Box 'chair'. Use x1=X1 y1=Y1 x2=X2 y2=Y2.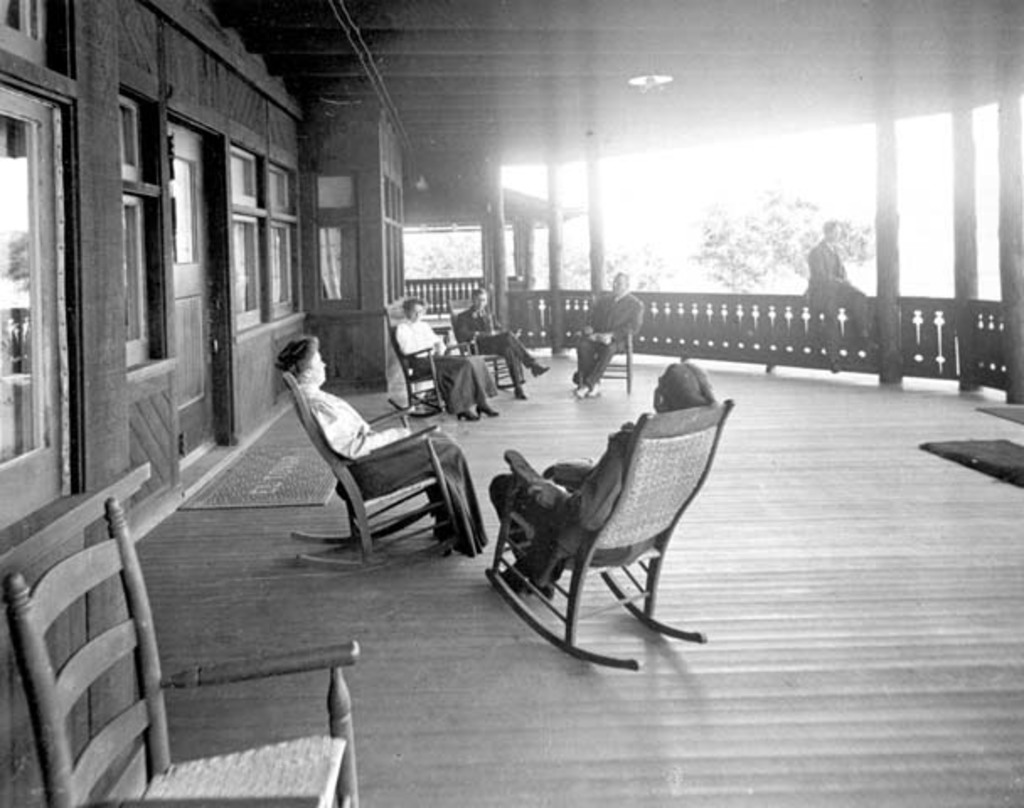
x1=381 y1=290 x2=475 y2=419.
